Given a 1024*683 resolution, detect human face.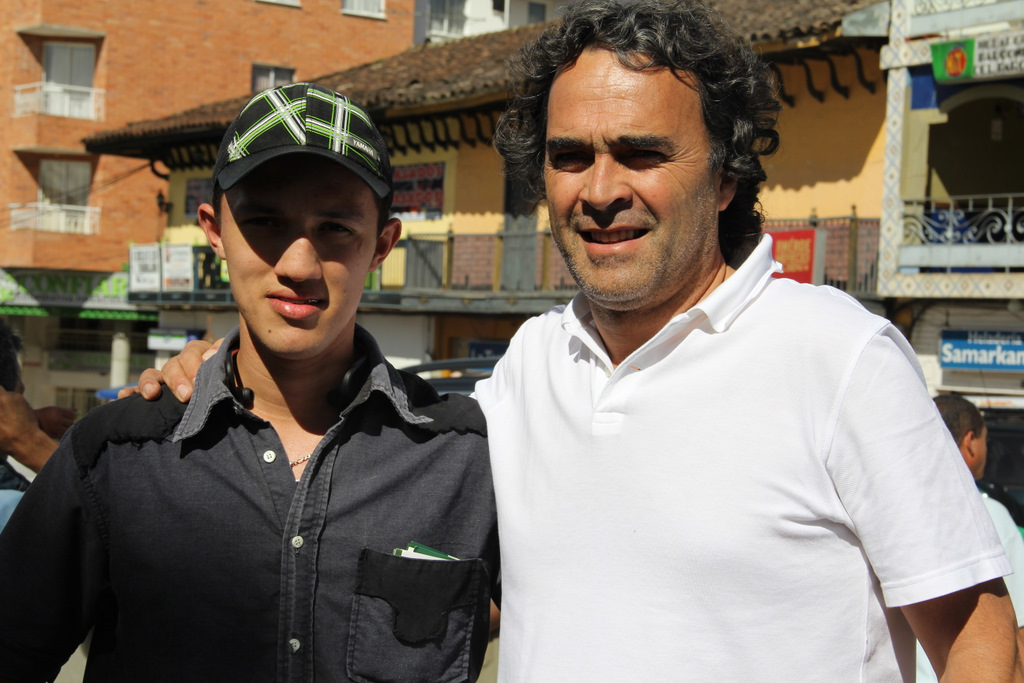
[220, 161, 380, 357].
